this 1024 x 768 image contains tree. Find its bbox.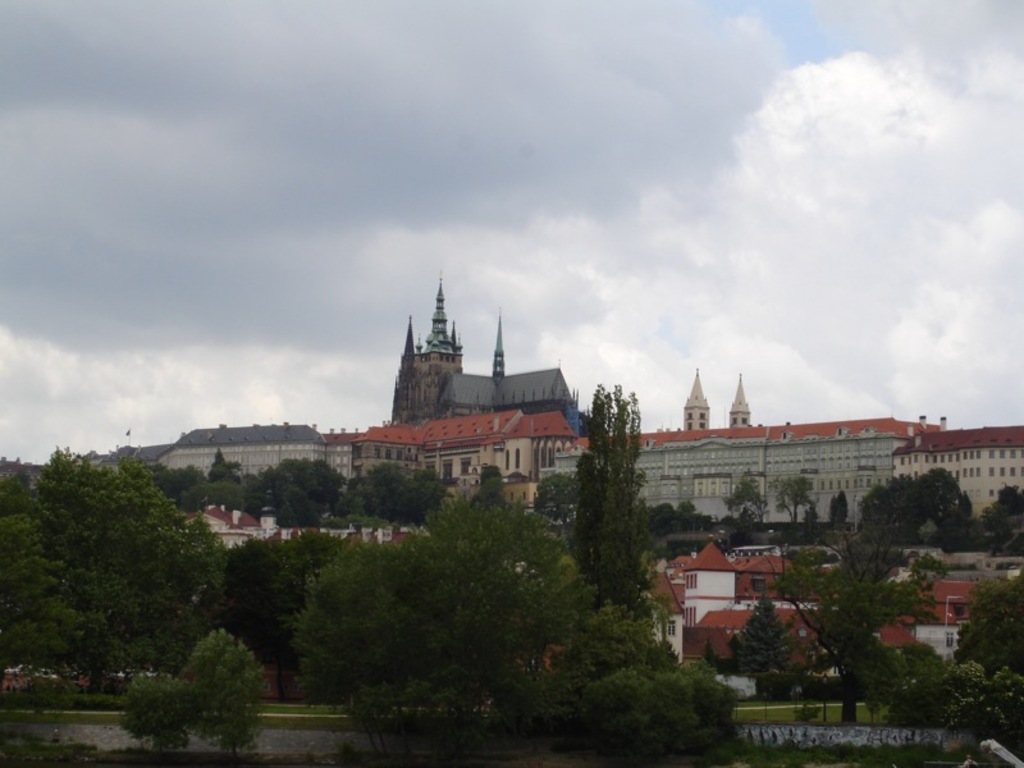
(955, 575, 1023, 767).
